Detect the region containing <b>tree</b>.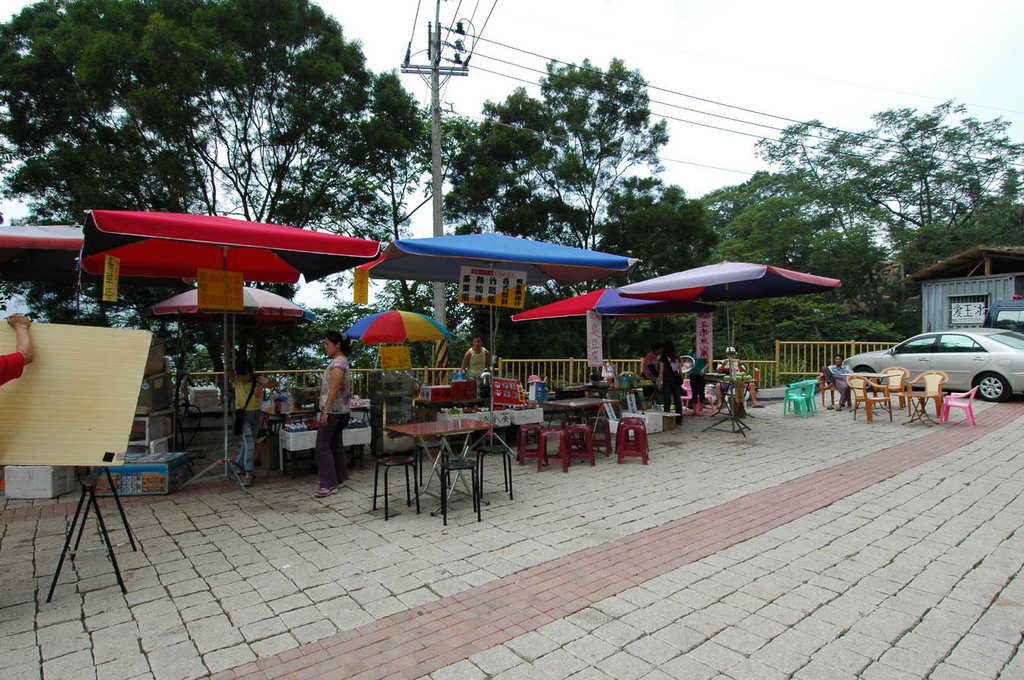
0,0,446,404.
